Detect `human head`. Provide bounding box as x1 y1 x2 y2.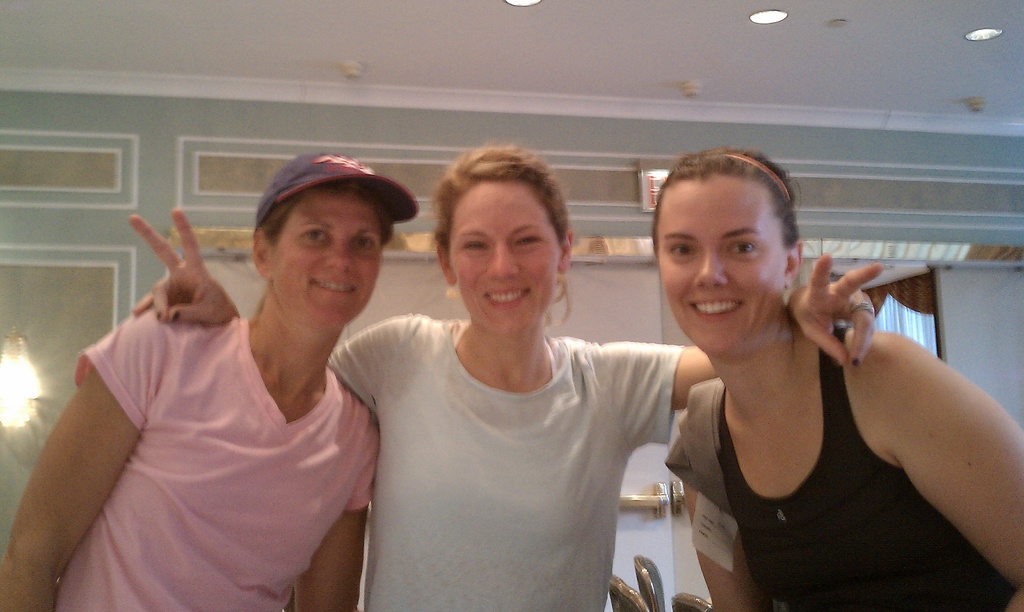
646 144 810 358.
